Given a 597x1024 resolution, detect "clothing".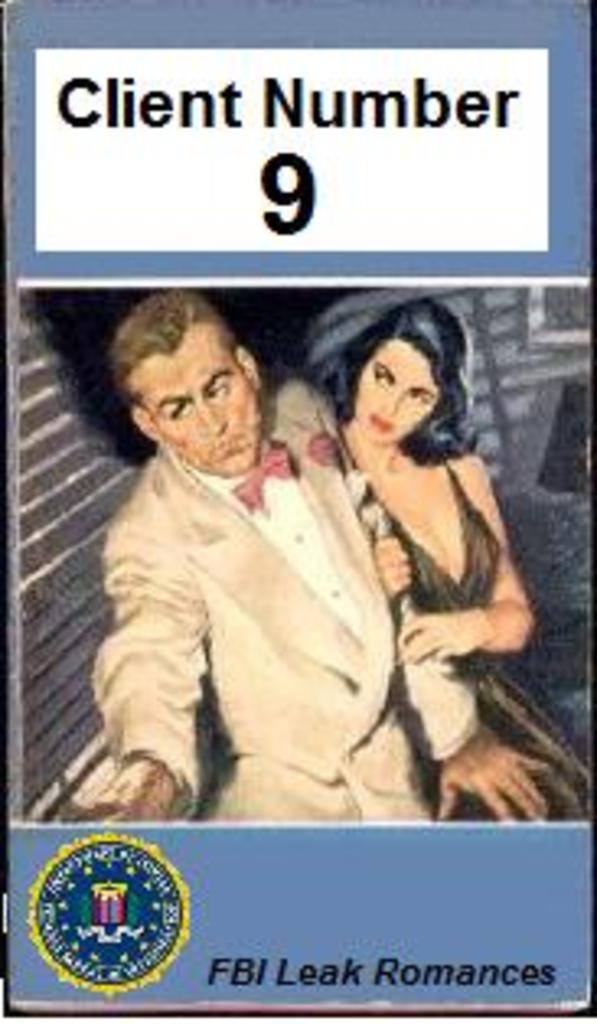
{"left": 69, "top": 369, "right": 424, "bottom": 838}.
